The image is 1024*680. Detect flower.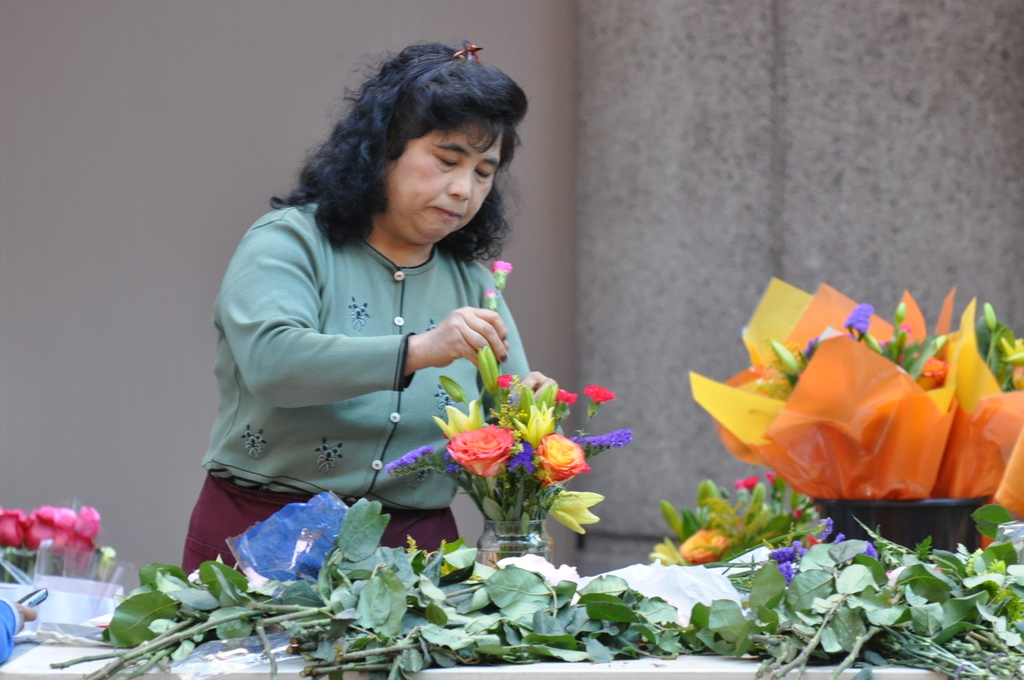
Detection: [535, 433, 591, 496].
